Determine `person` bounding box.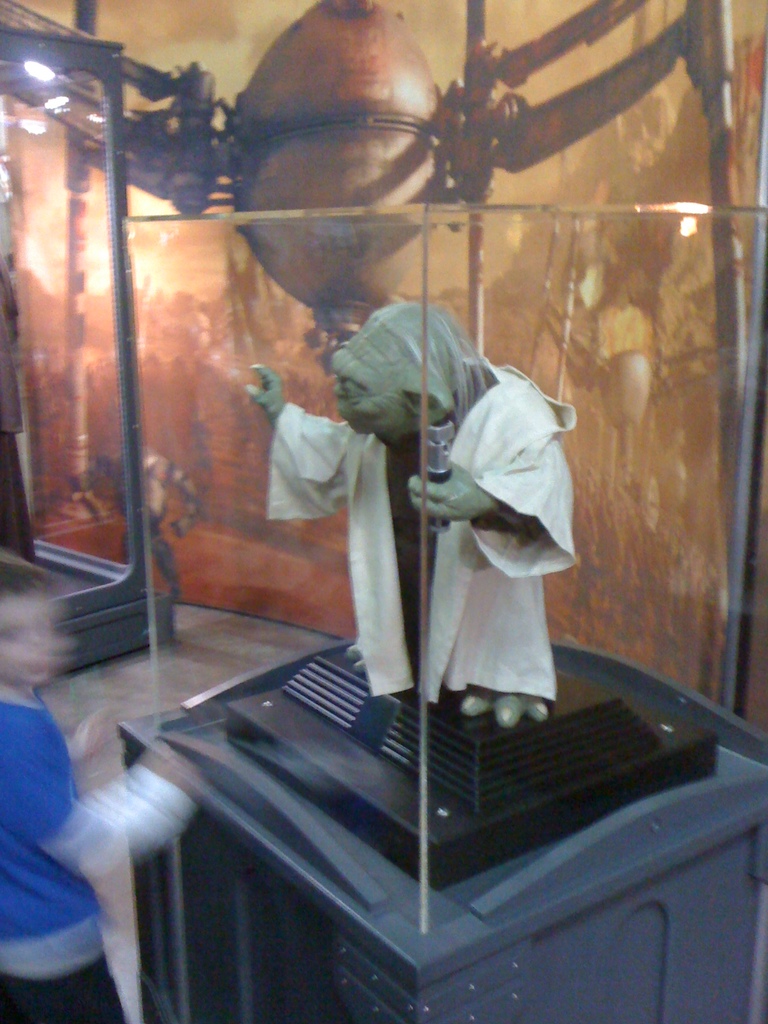
Determined: x1=0, y1=562, x2=205, y2=1023.
